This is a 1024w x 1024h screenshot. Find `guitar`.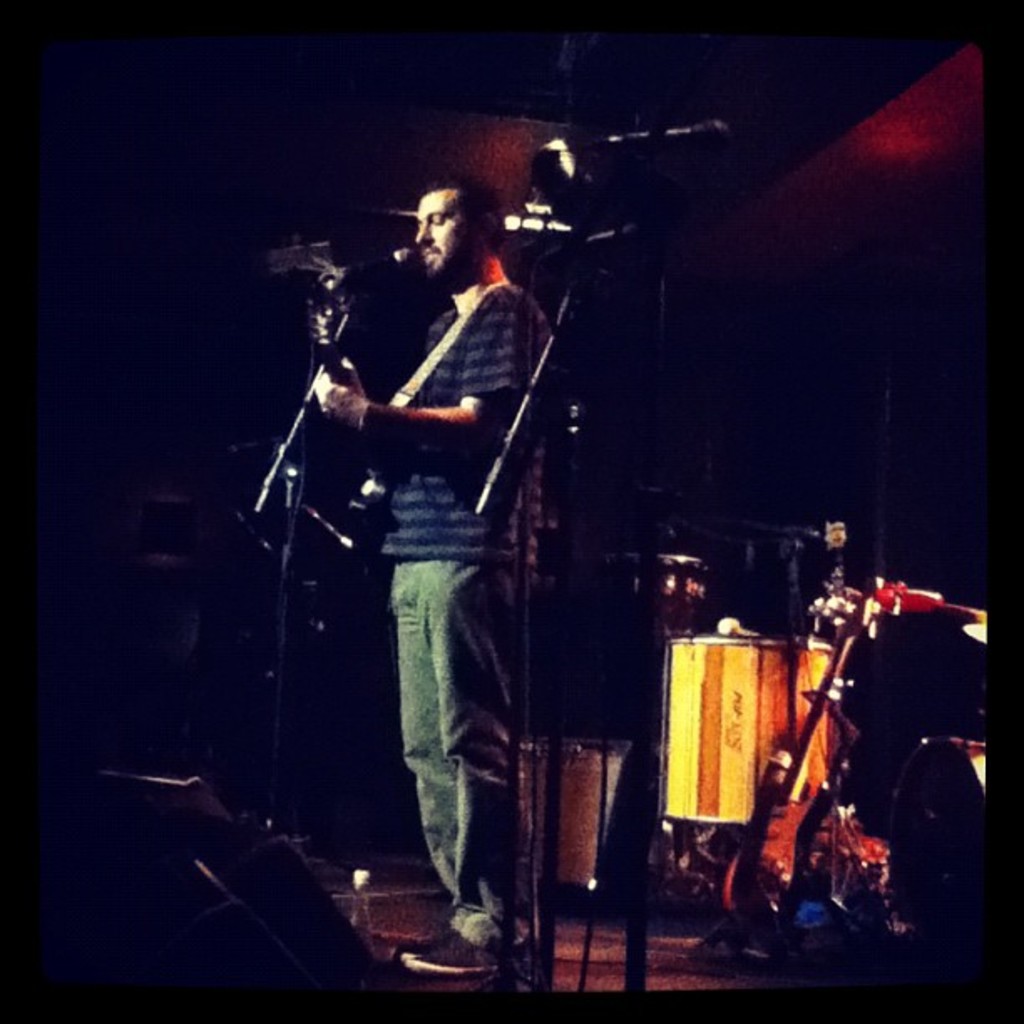
Bounding box: 719:572:875:910.
